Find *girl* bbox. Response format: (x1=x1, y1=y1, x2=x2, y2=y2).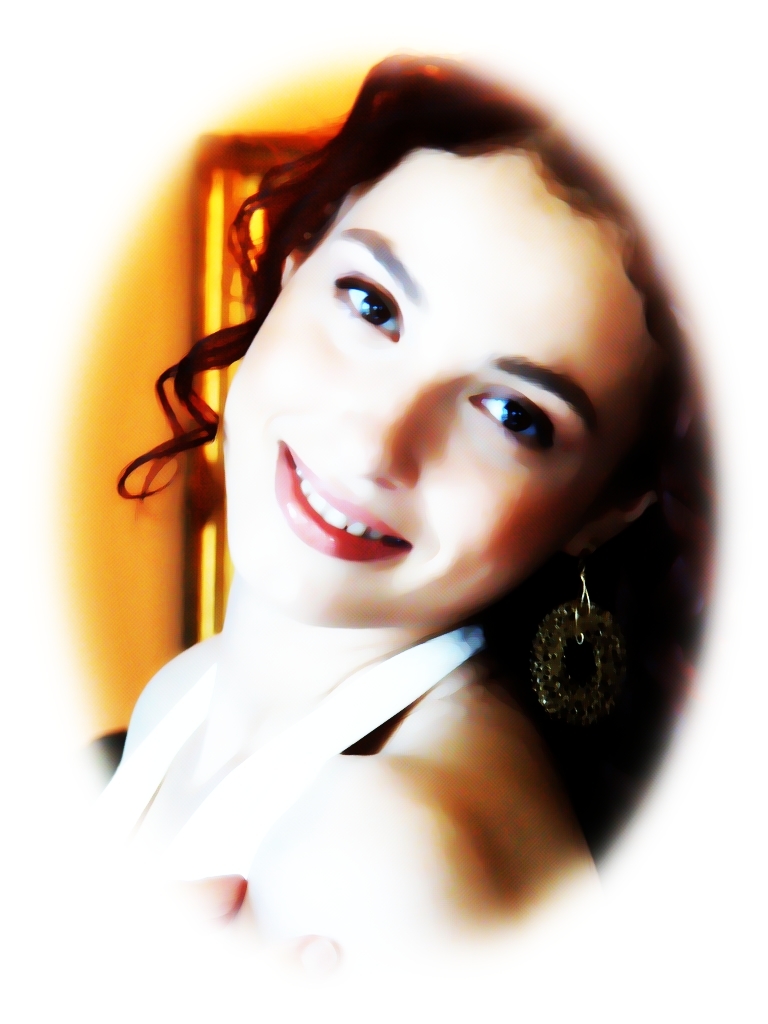
(x1=102, y1=46, x2=716, y2=976).
